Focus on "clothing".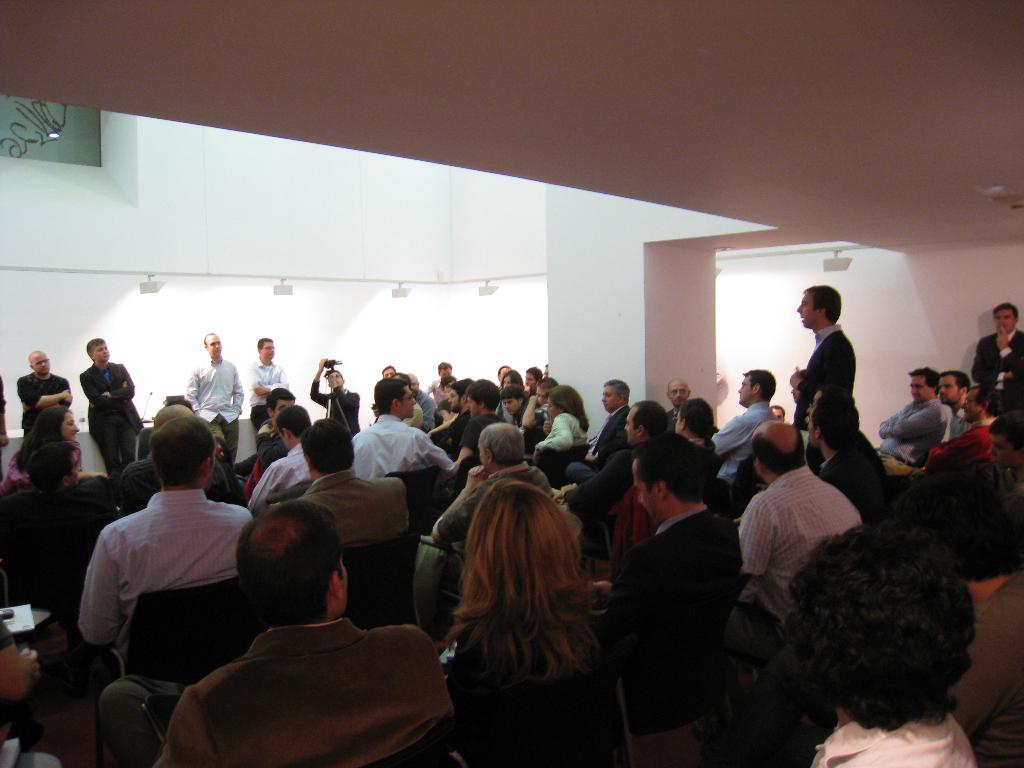
Focused at rect(248, 442, 314, 495).
